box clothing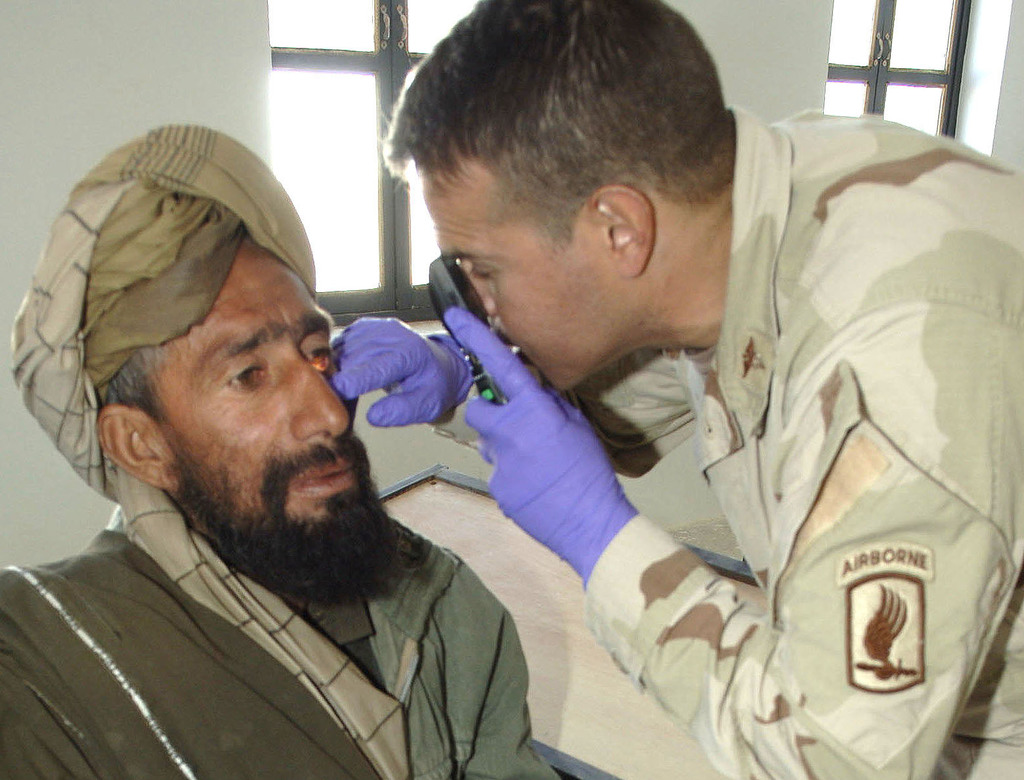
<region>0, 120, 554, 777</region>
